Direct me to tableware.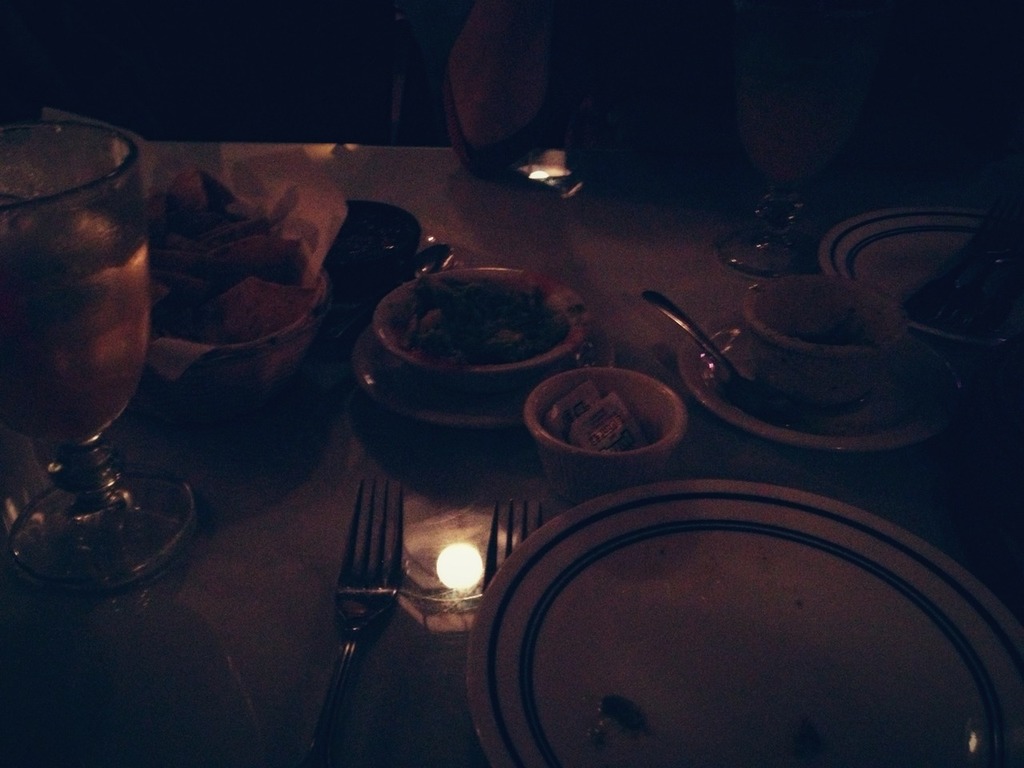
Direction: box(686, 310, 983, 463).
